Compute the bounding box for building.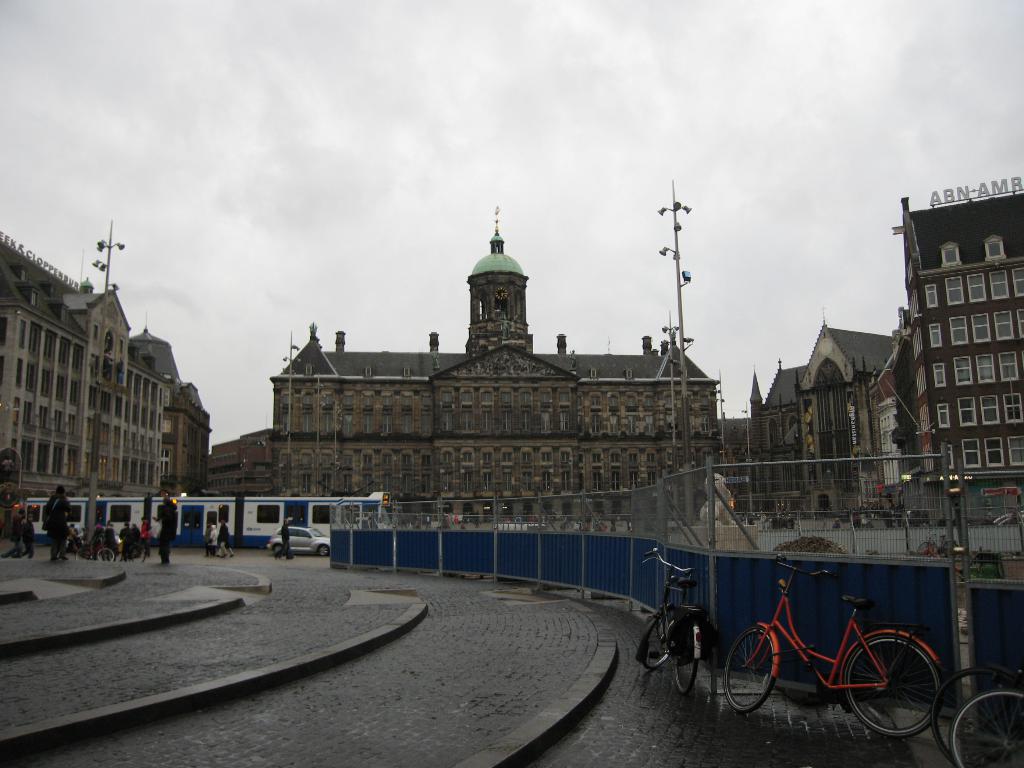
crop(269, 198, 721, 509).
